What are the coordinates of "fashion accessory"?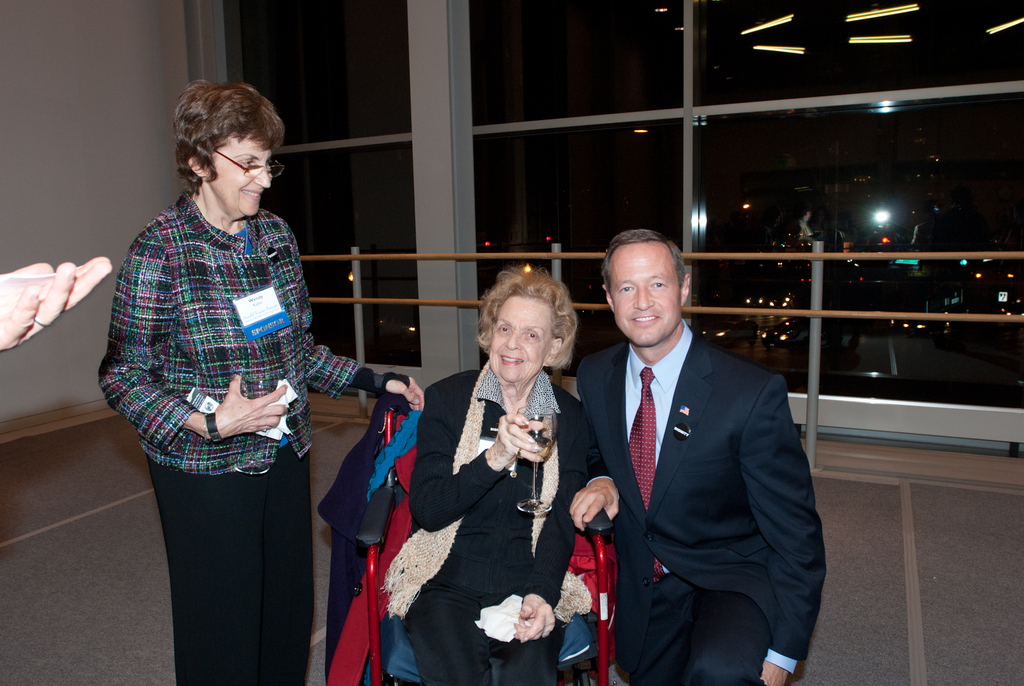
pyautogui.locateOnScreen(211, 146, 283, 180).
